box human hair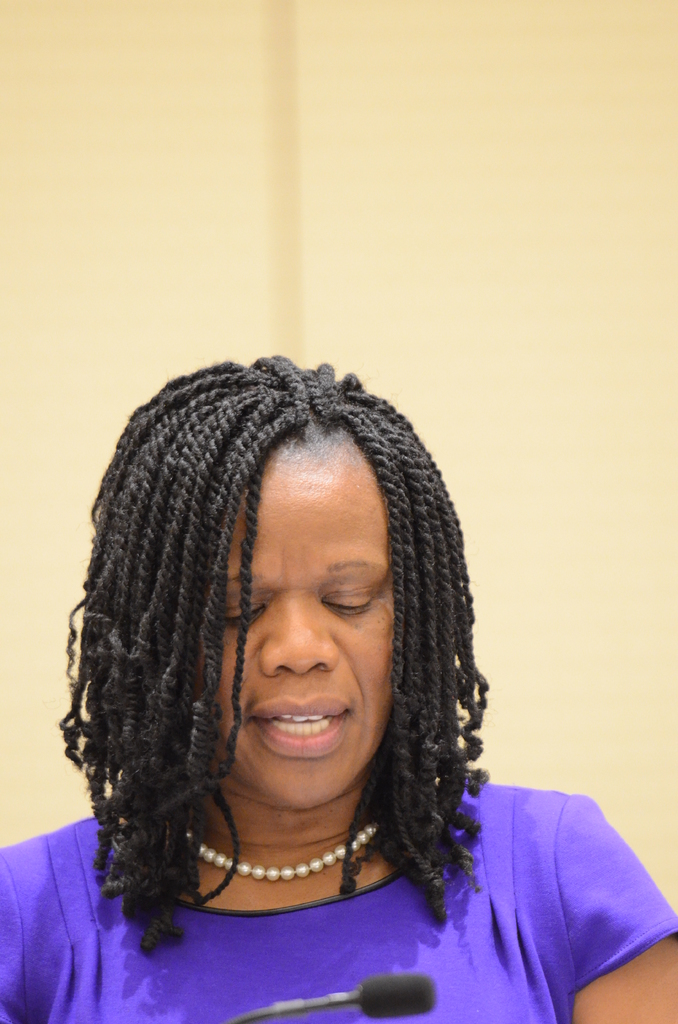
crop(59, 351, 488, 927)
